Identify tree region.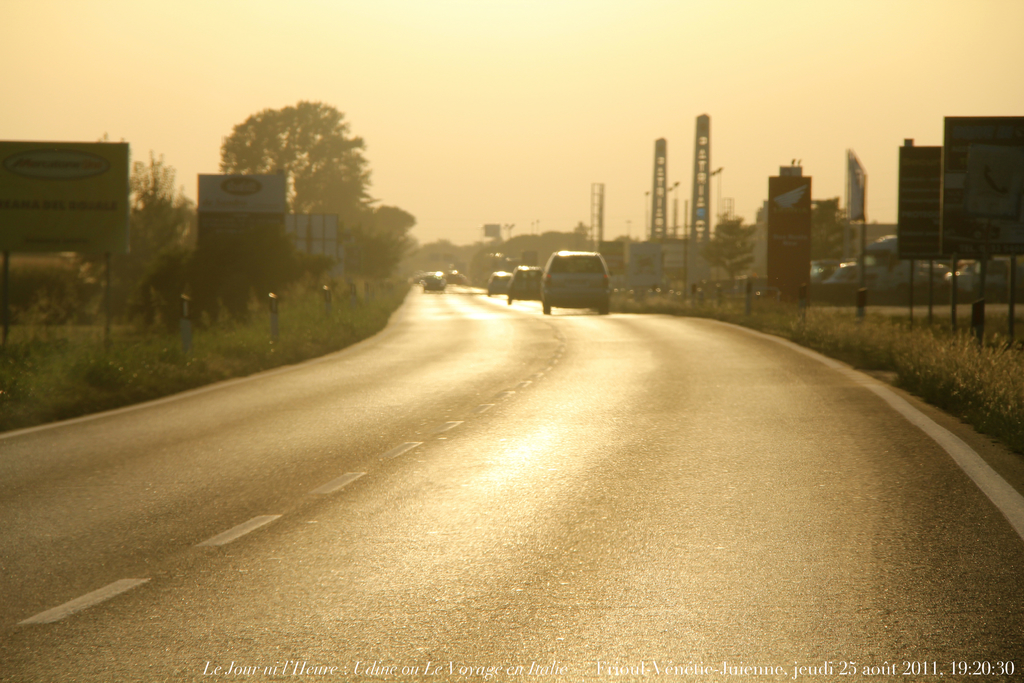
Region: (x1=349, y1=189, x2=413, y2=300).
